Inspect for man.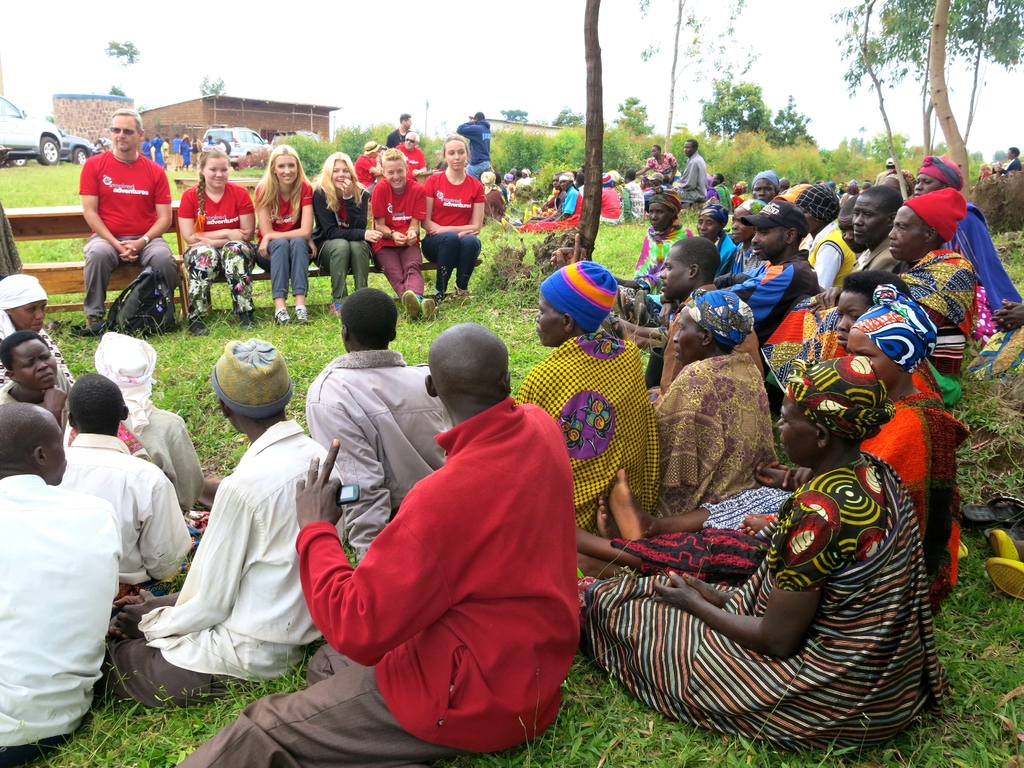
Inspection: detection(386, 114, 412, 148).
